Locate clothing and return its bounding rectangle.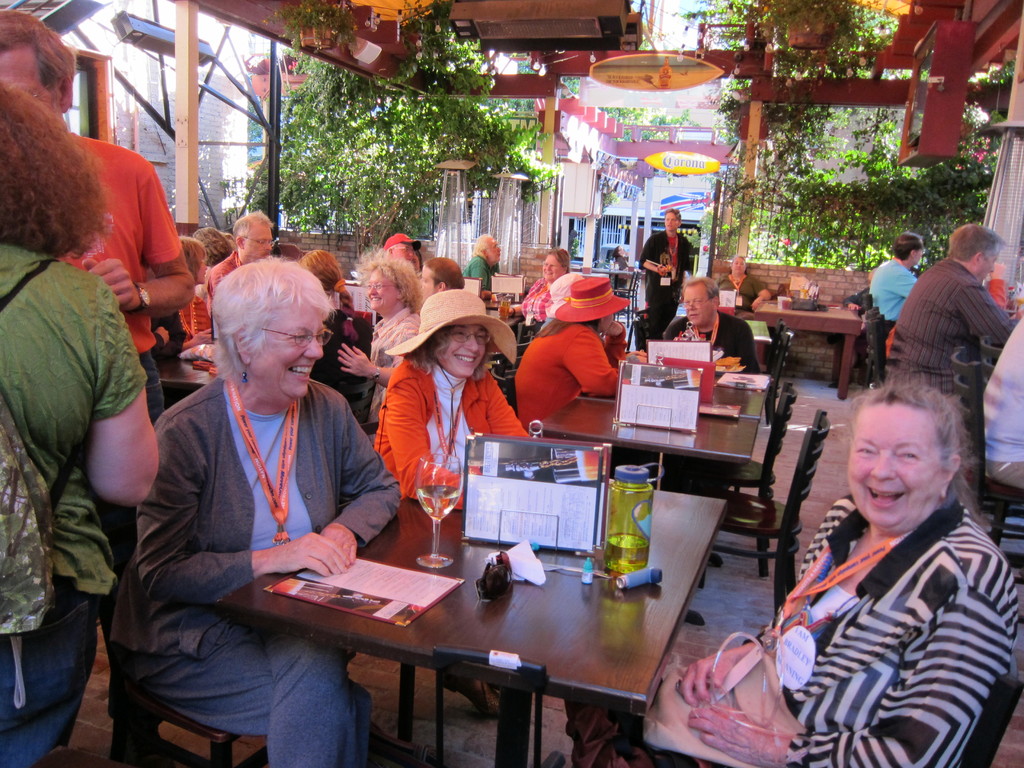
455,250,499,292.
